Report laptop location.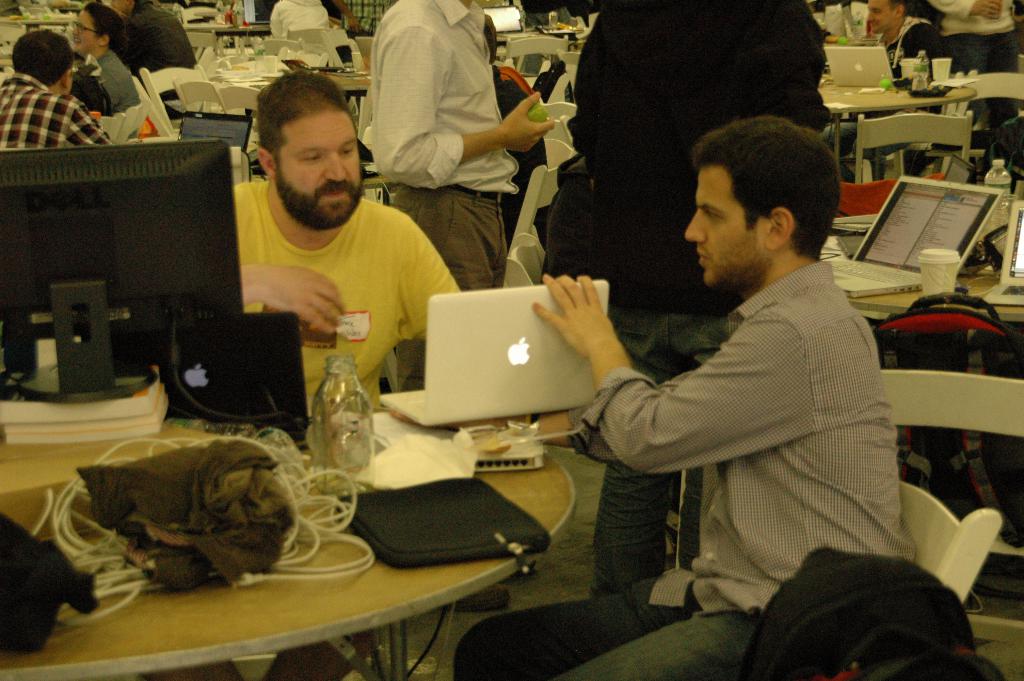
Report: 402:284:609:446.
